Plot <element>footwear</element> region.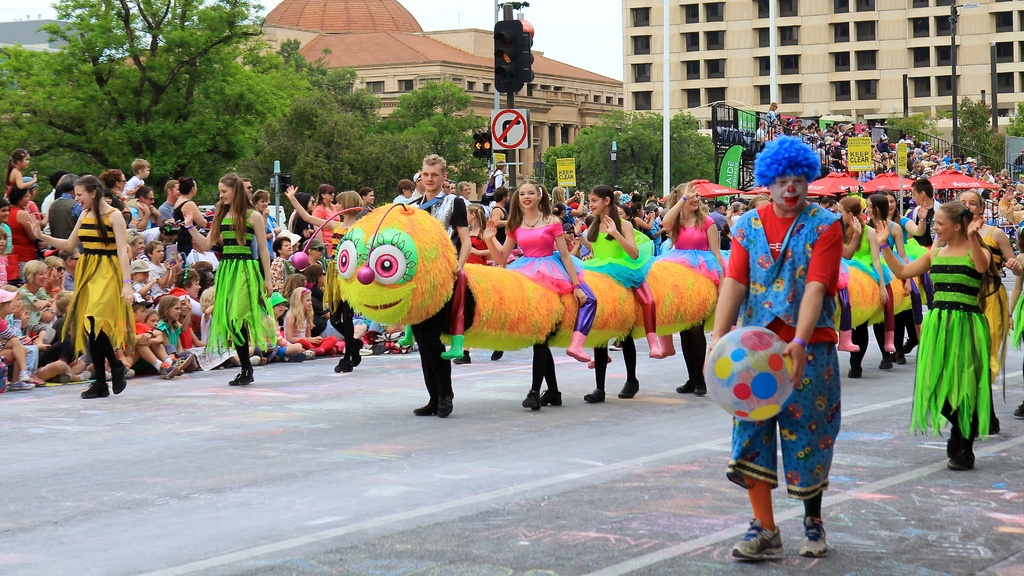
Plotted at l=876, t=356, r=896, b=371.
